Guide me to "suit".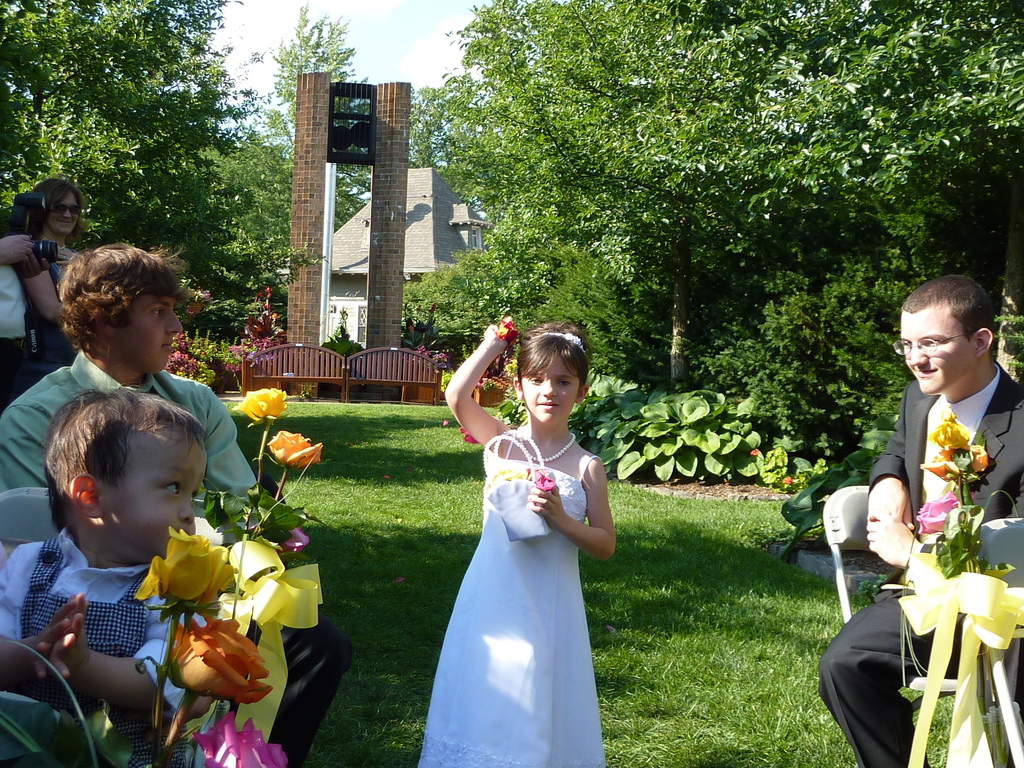
Guidance: x1=815, y1=365, x2=1023, y2=767.
